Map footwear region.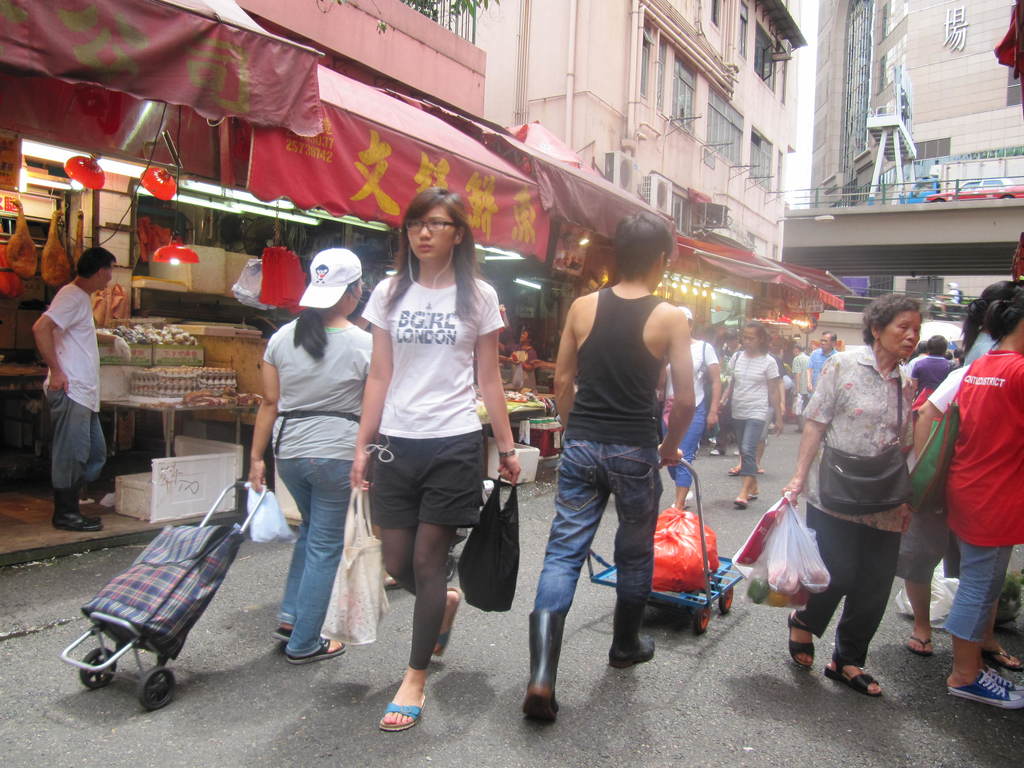
Mapped to [left=609, top=586, right=659, bottom=666].
